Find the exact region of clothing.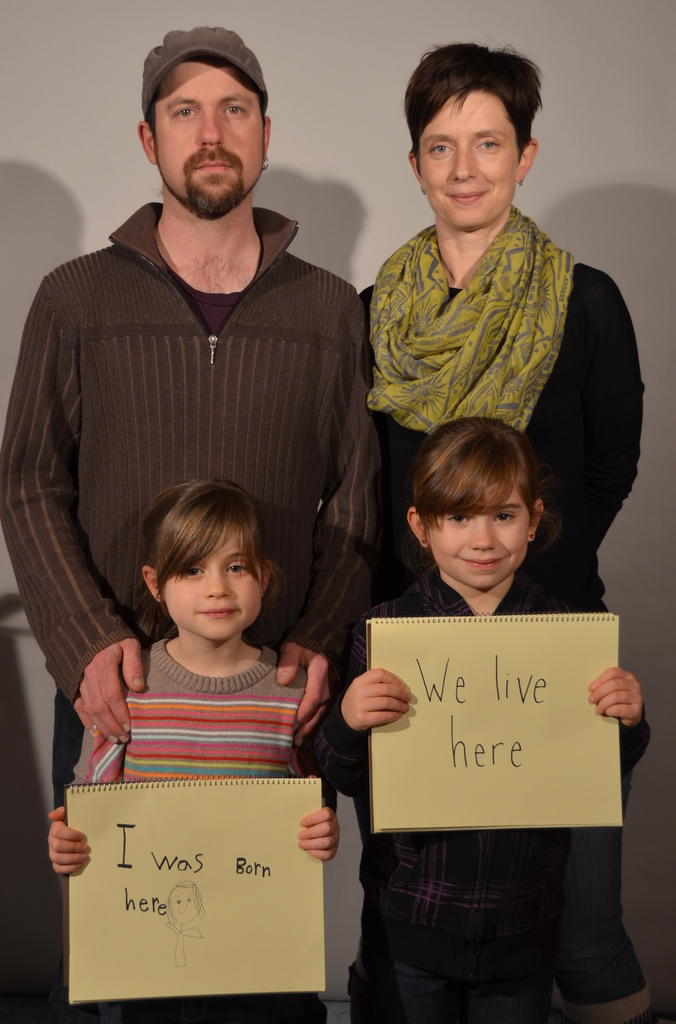
Exact region: detection(92, 636, 307, 1023).
